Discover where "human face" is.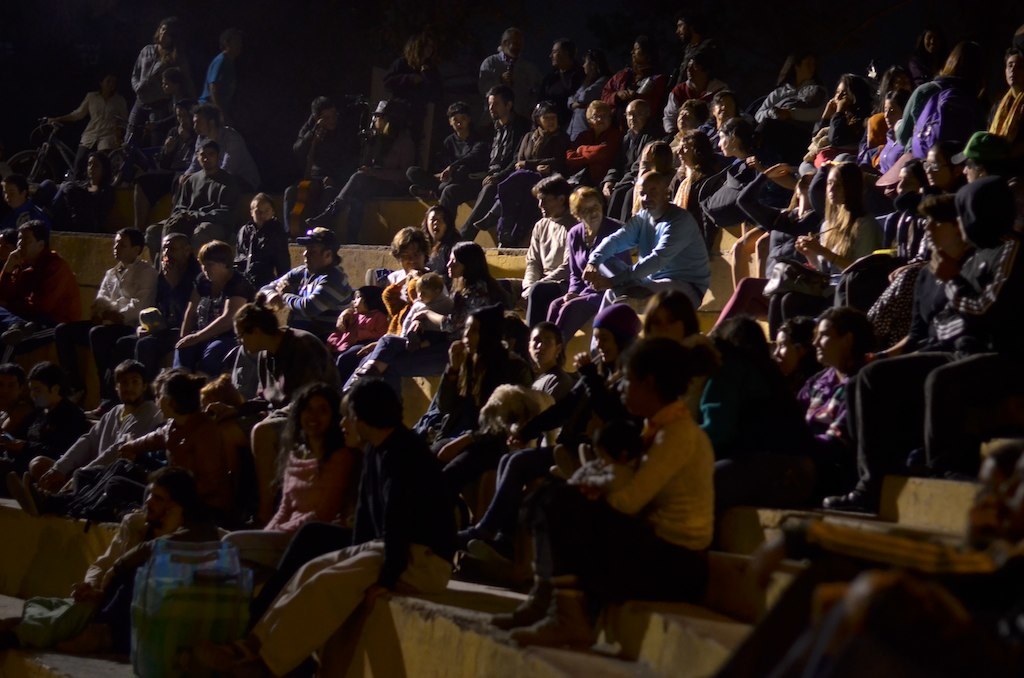
Discovered at 654, 299, 675, 338.
